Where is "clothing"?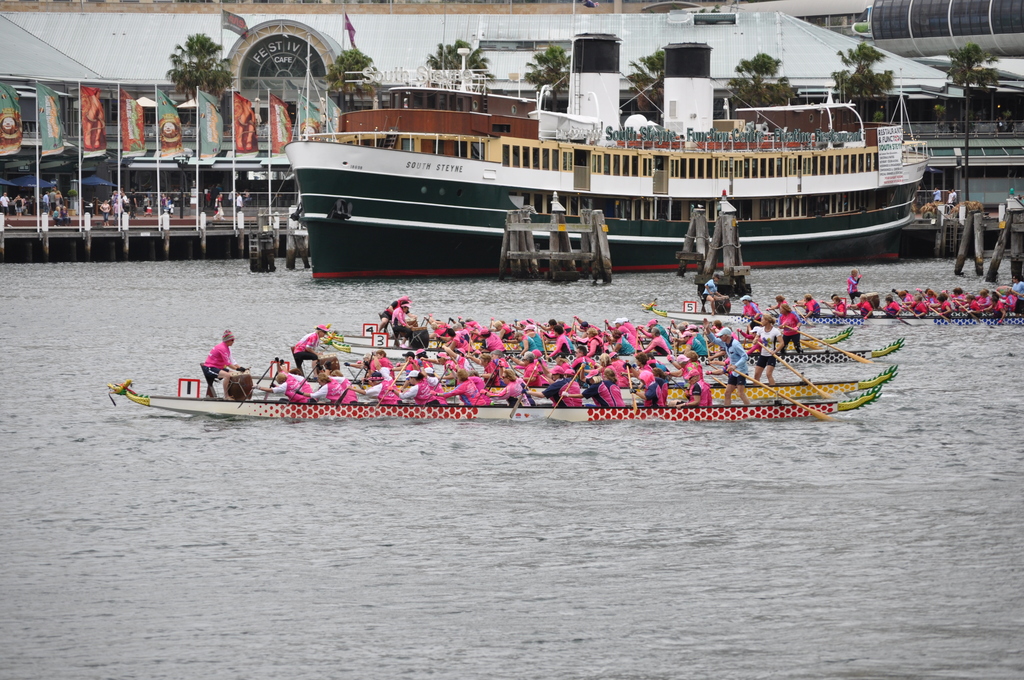
<region>285, 327, 323, 365</region>.
